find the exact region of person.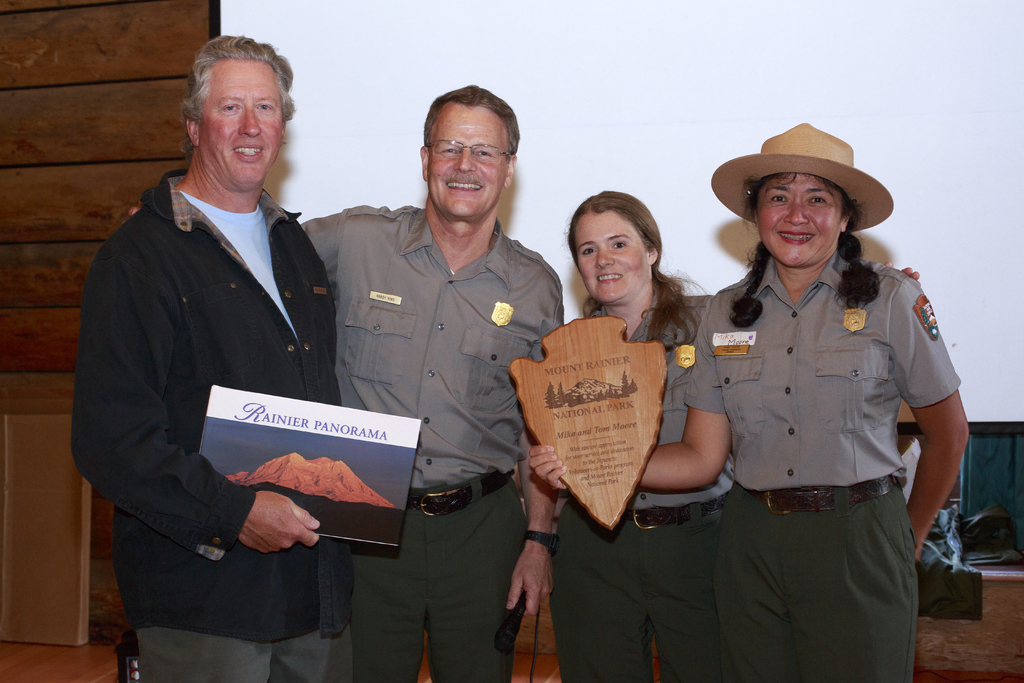
Exact region: 70, 33, 356, 682.
